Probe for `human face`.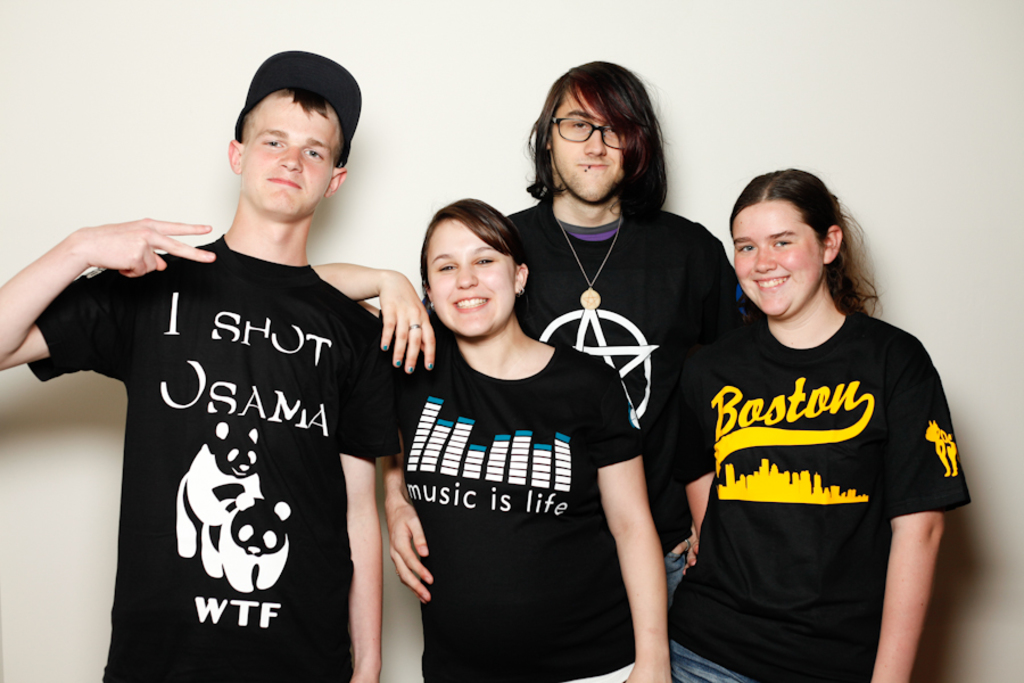
Probe result: left=738, top=198, right=823, bottom=315.
